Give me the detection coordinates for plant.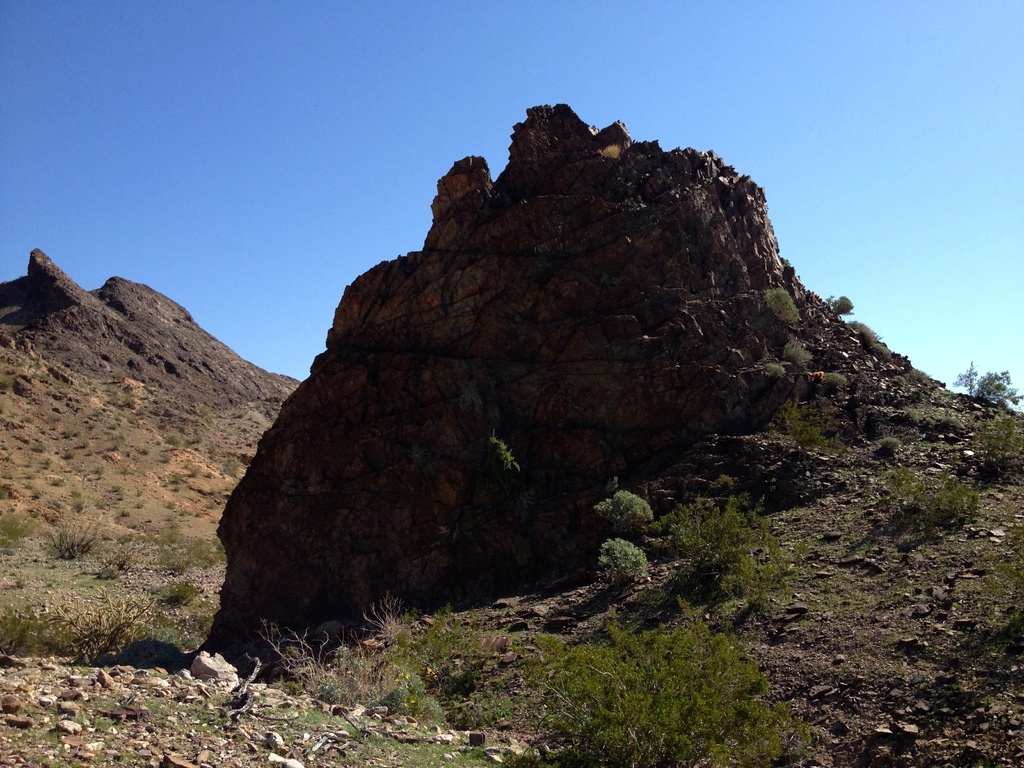
[45,388,56,396].
